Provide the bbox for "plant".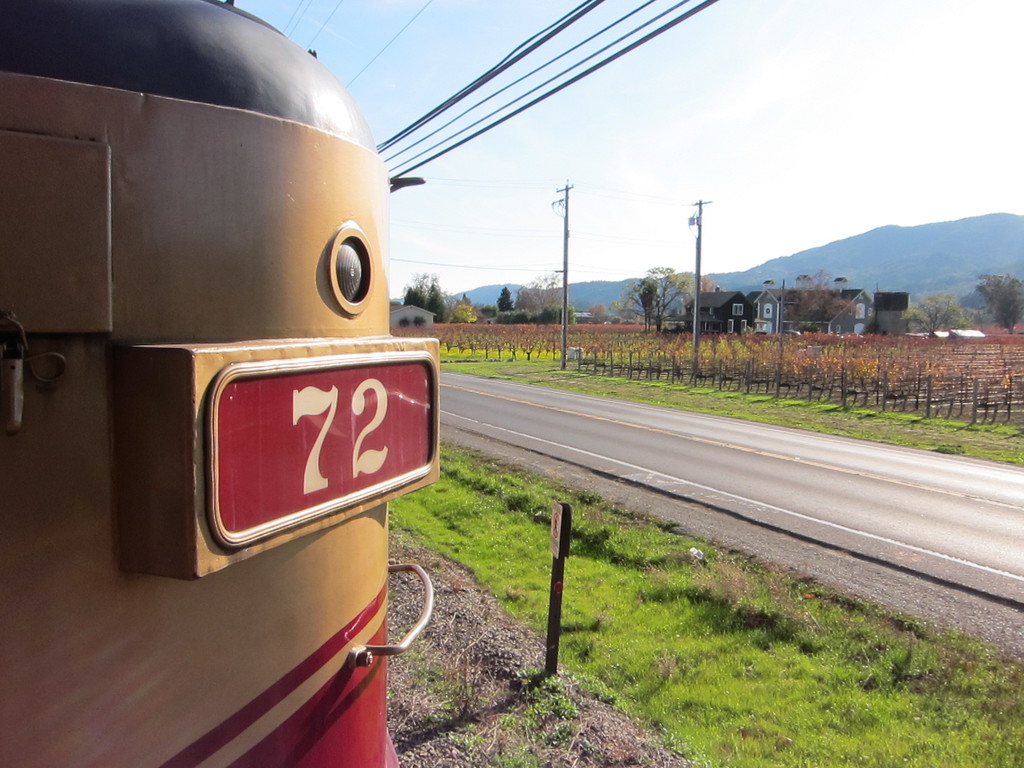
(left=390, top=630, right=494, bottom=748).
